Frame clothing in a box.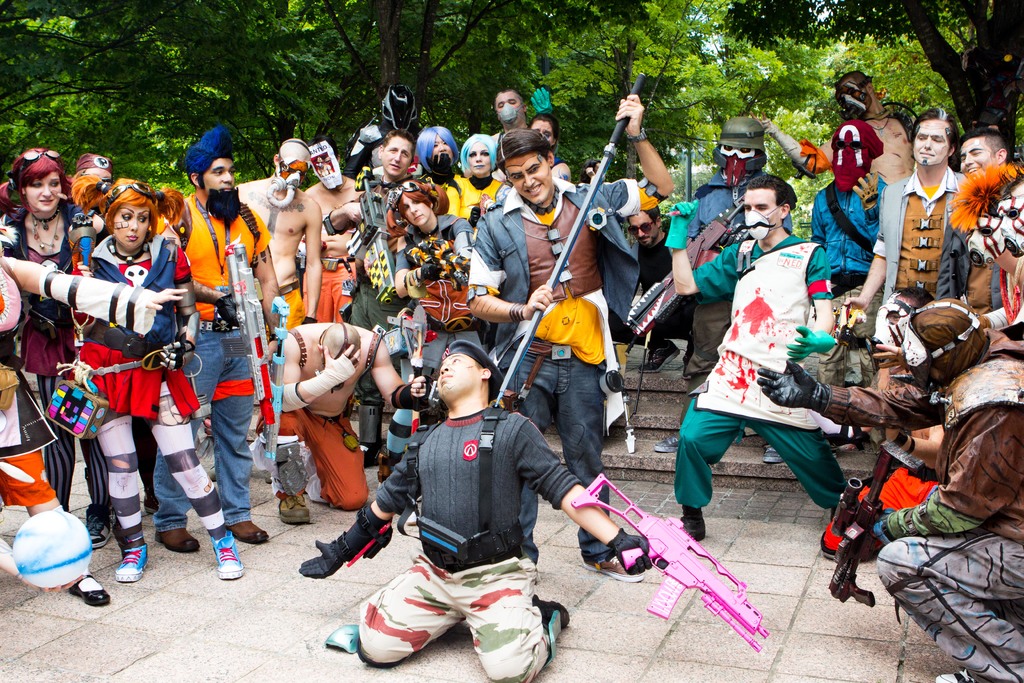
393 210 494 377.
